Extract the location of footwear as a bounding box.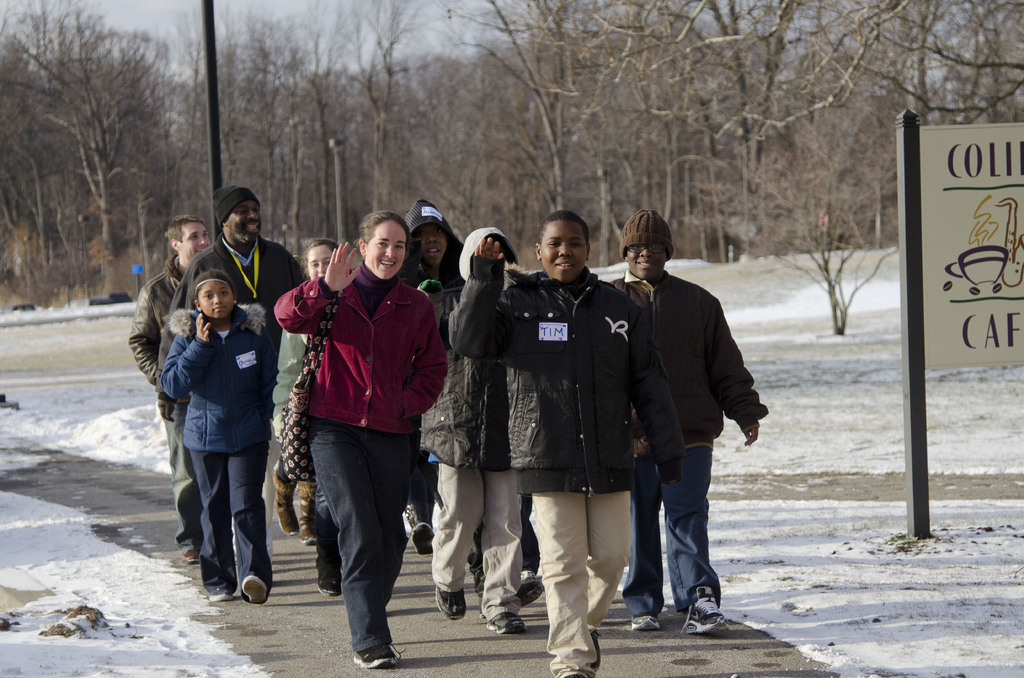
bbox=(244, 576, 268, 604).
